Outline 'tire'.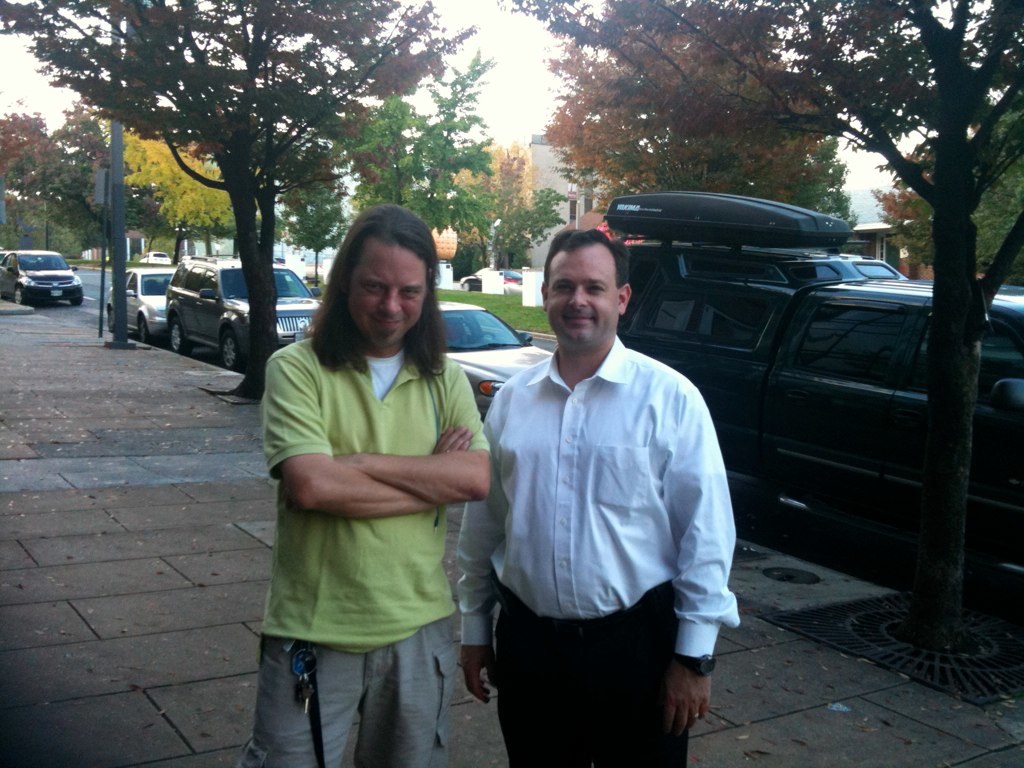
Outline: l=169, t=317, r=191, b=352.
